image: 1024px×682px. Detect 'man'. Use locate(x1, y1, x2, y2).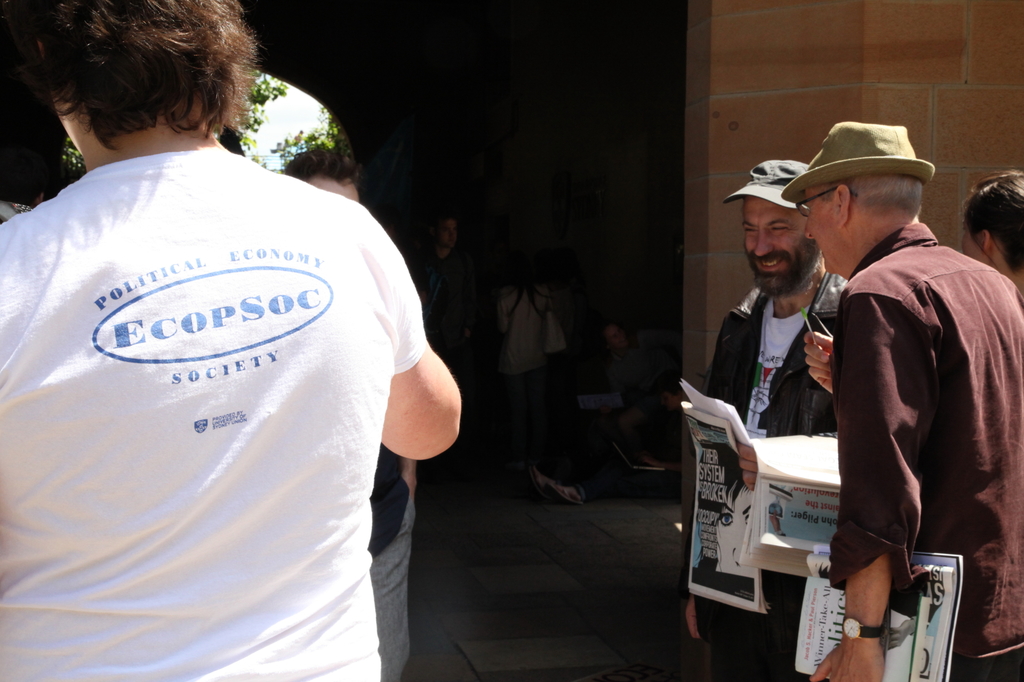
locate(783, 70, 999, 672).
